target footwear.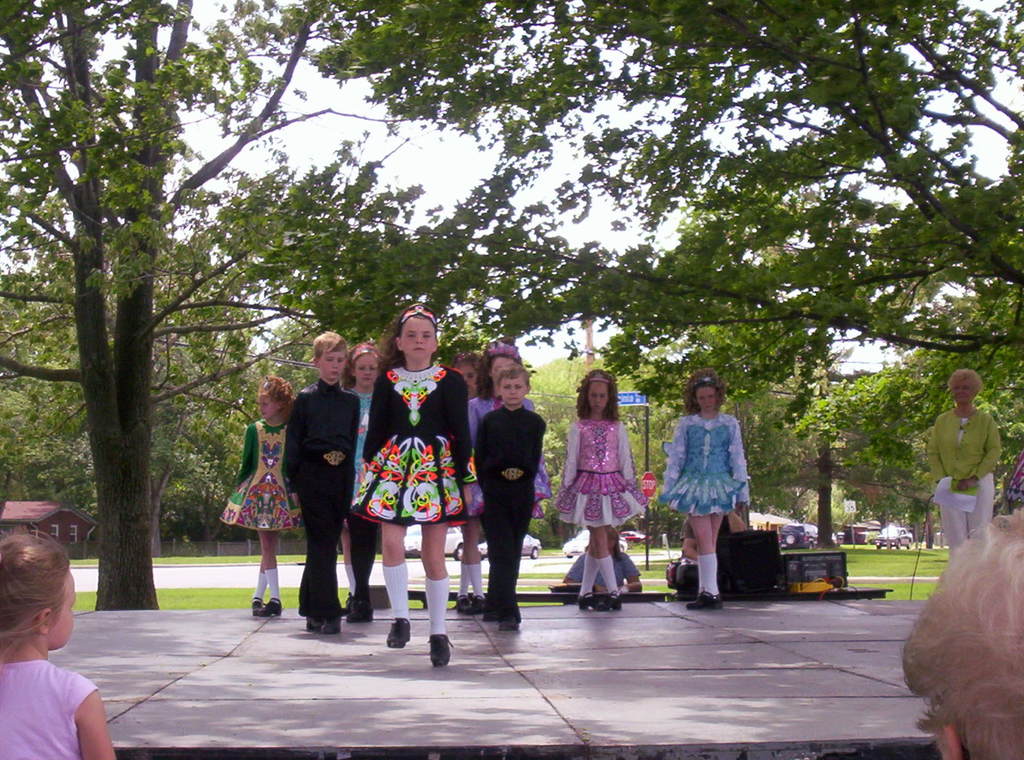
Target region: {"left": 452, "top": 596, "right": 472, "bottom": 615}.
